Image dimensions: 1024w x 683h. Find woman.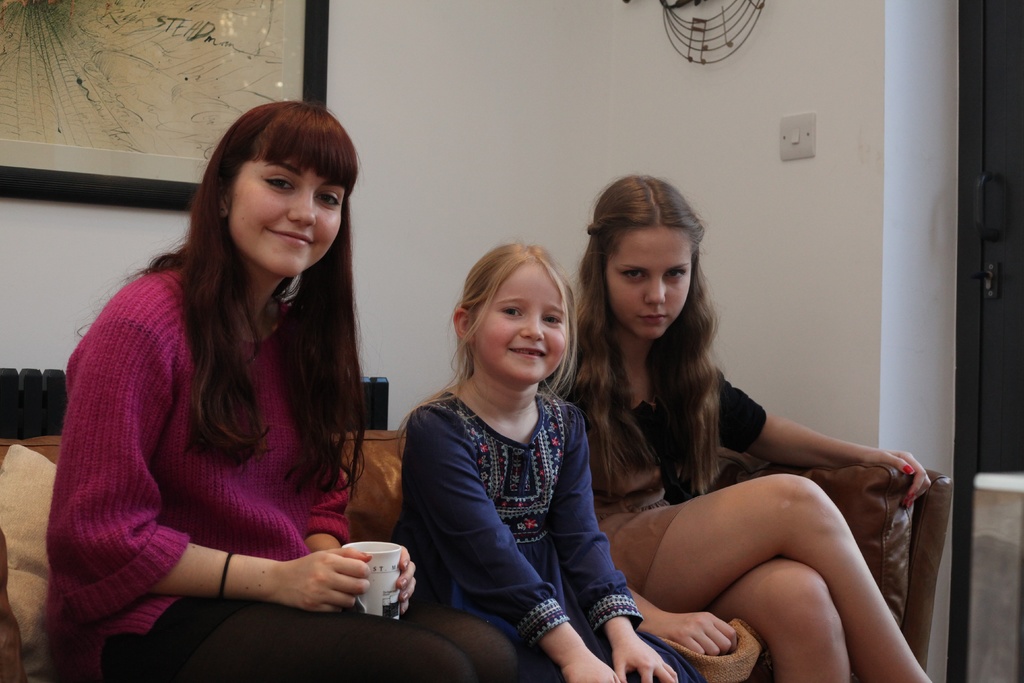
{"x1": 43, "y1": 98, "x2": 519, "y2": 682}.
